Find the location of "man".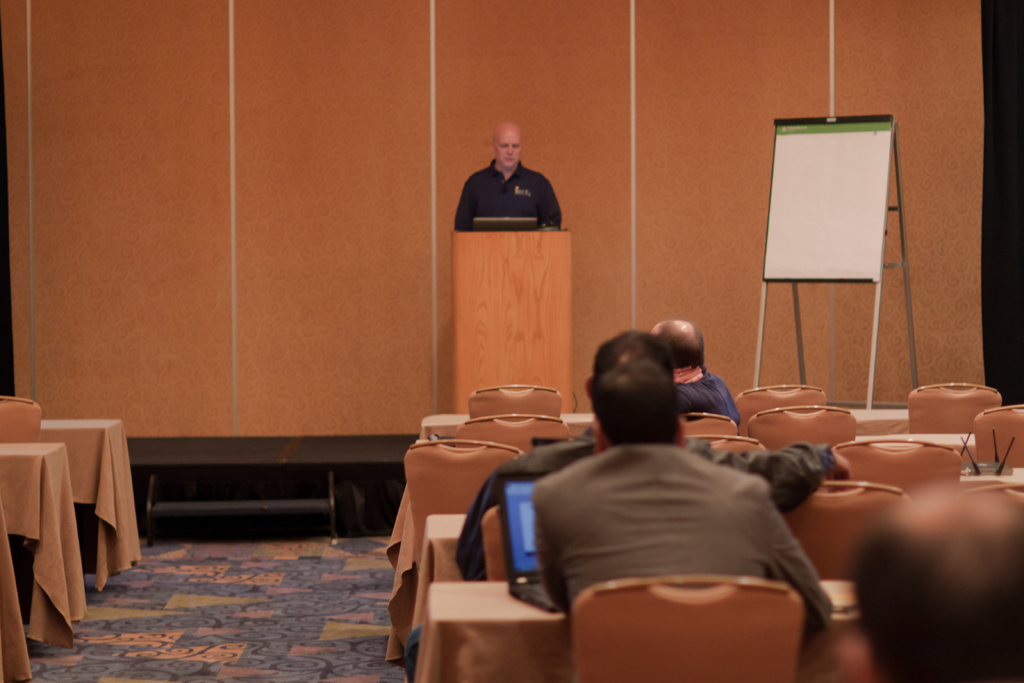
Location: 457:129:573:236.
